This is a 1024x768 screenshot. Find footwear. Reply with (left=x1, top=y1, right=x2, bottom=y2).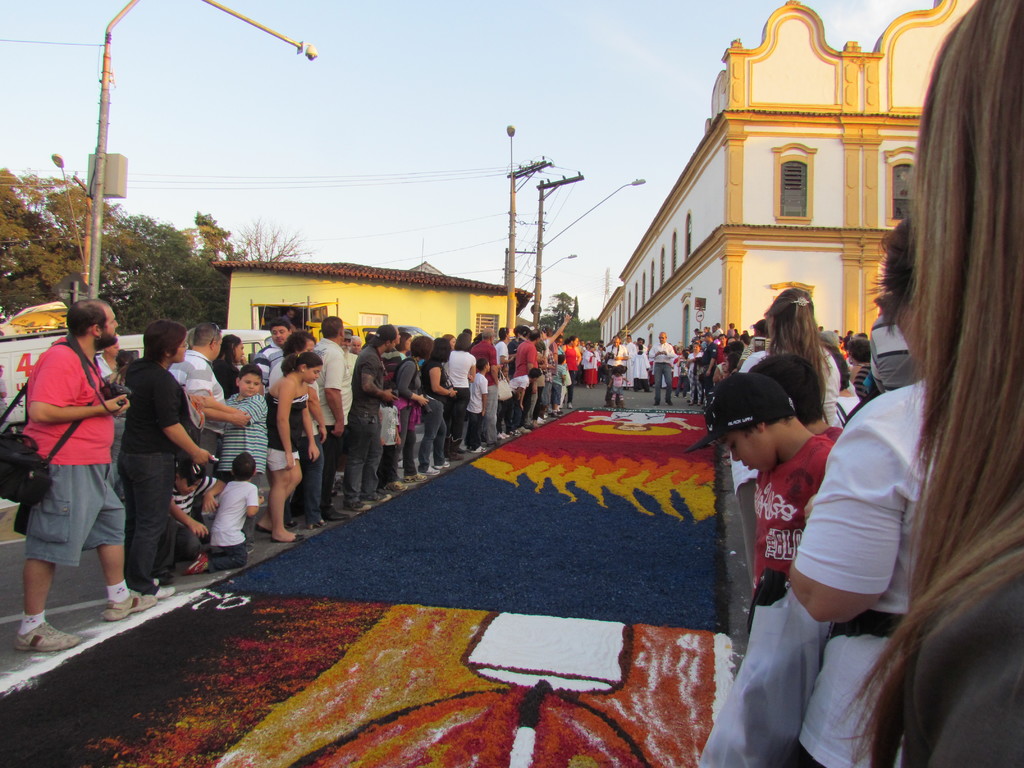
(left=96, top=586, right=164, bottom=623).
